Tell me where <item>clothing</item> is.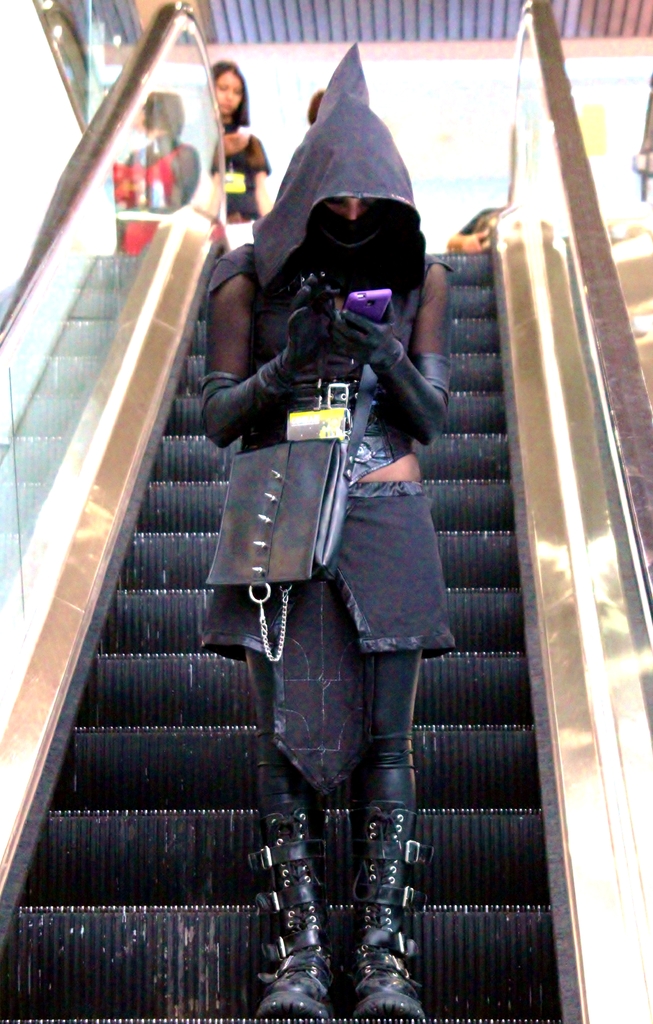
<item>clothing</item> is at (left=191, top=136, right=273, bottom=299).
